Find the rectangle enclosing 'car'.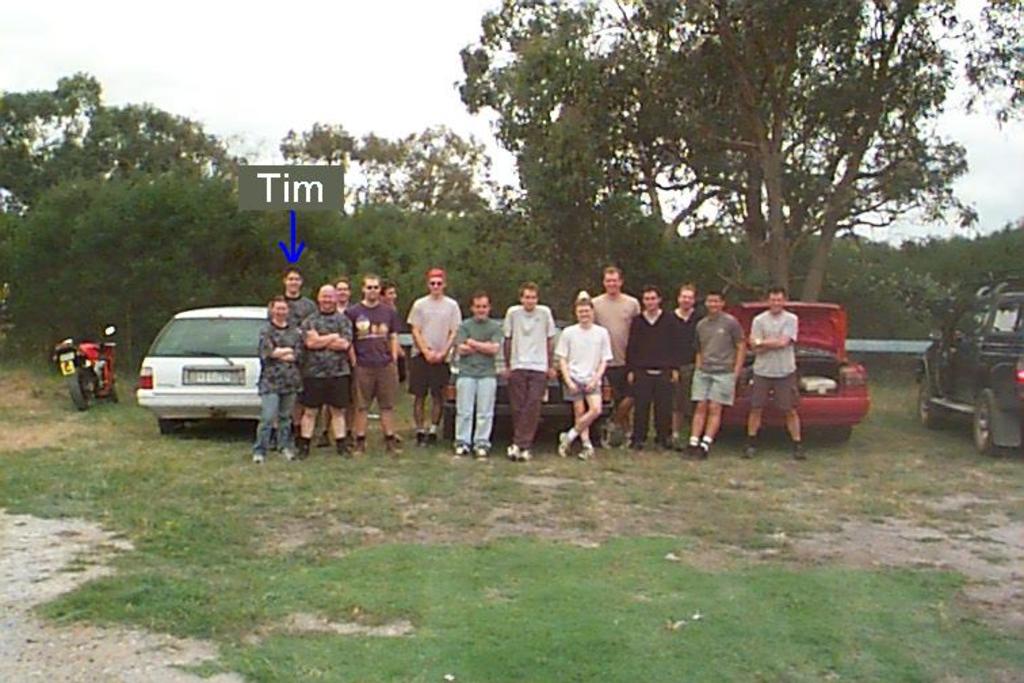
Rect(918, 274, 1023, 462).
